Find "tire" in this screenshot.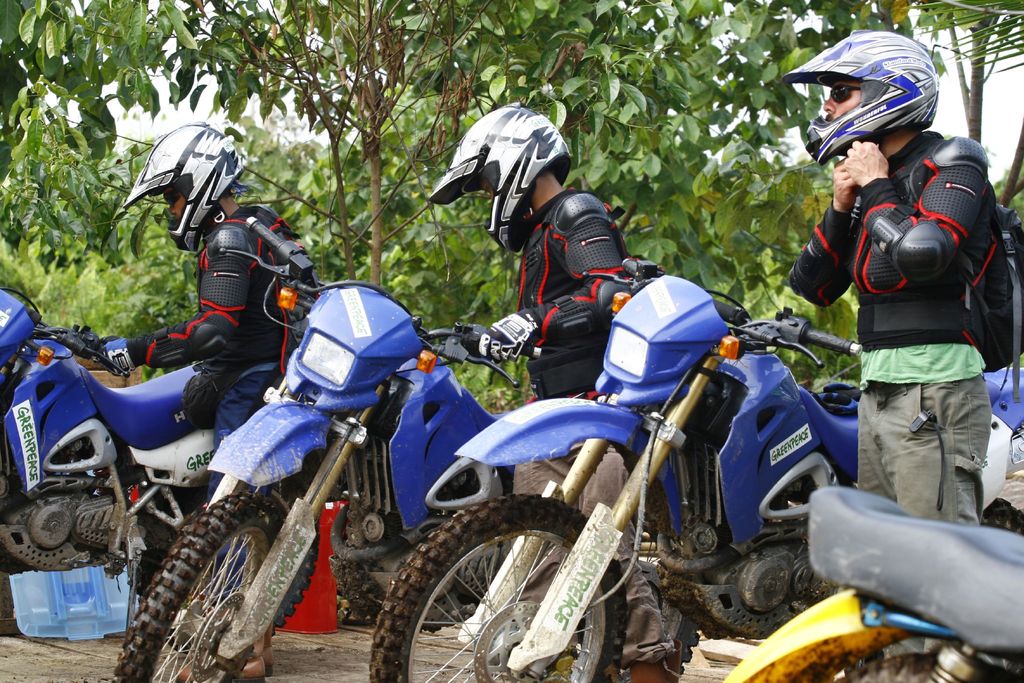
The bounding box for "tire" is <region>374, 506, 643, 669</region>.
